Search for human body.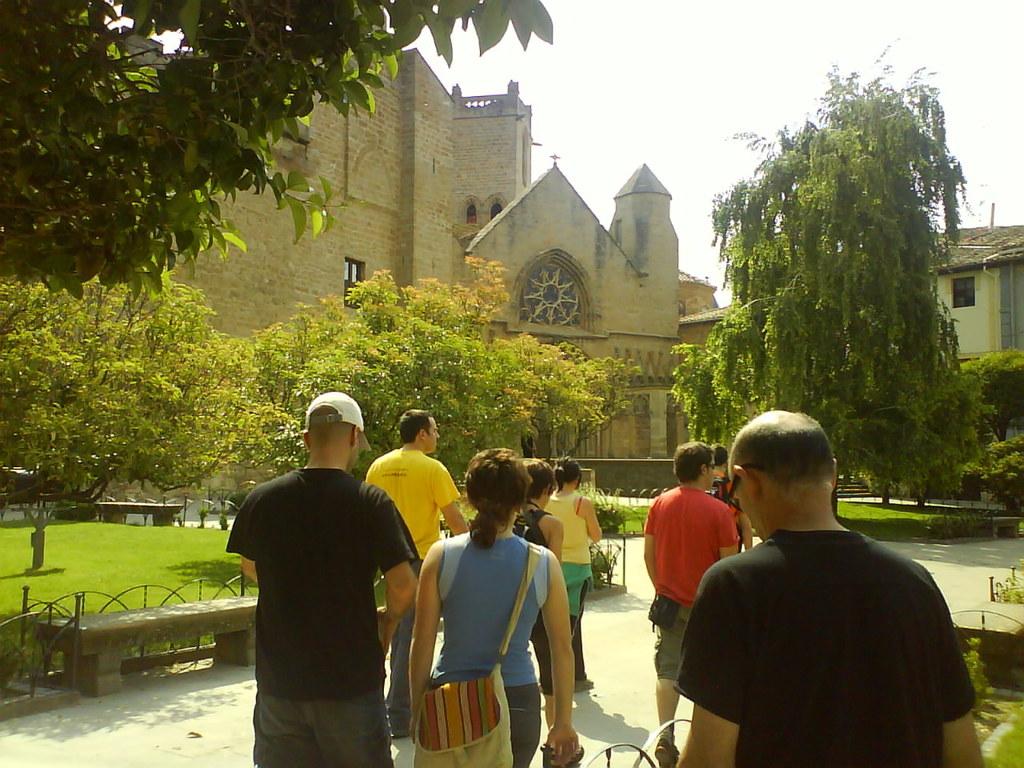
Found at <region>409, 462, 583, 767</region>.
